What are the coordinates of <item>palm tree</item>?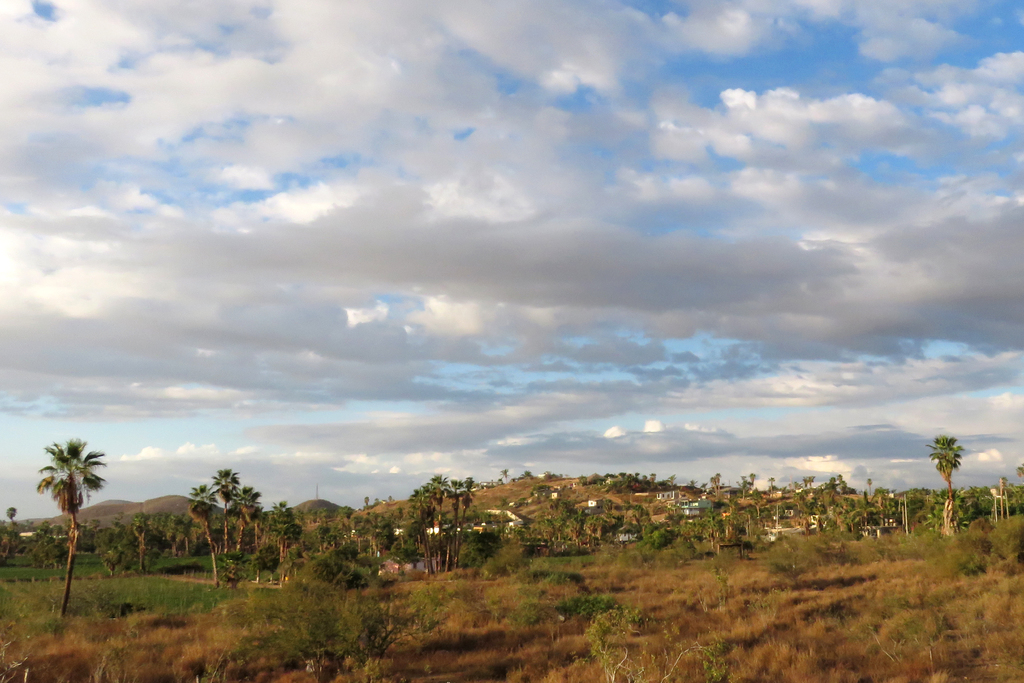
(left=24, top=444, right=97, bottom=600).
